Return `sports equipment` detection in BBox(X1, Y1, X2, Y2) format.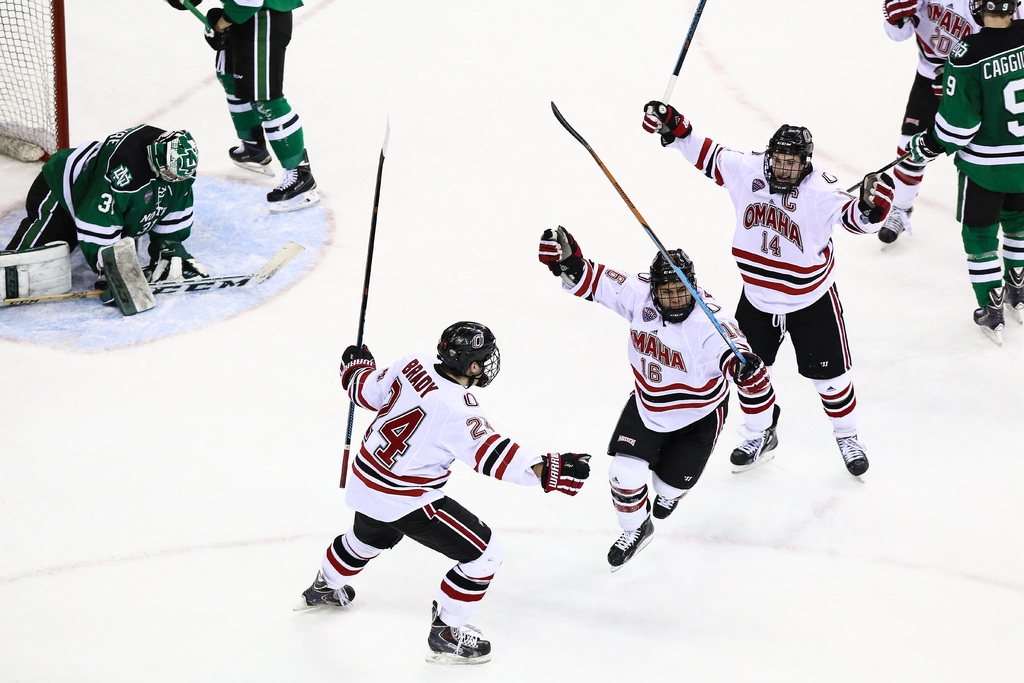
BBox(726, 403, 783, 477).
